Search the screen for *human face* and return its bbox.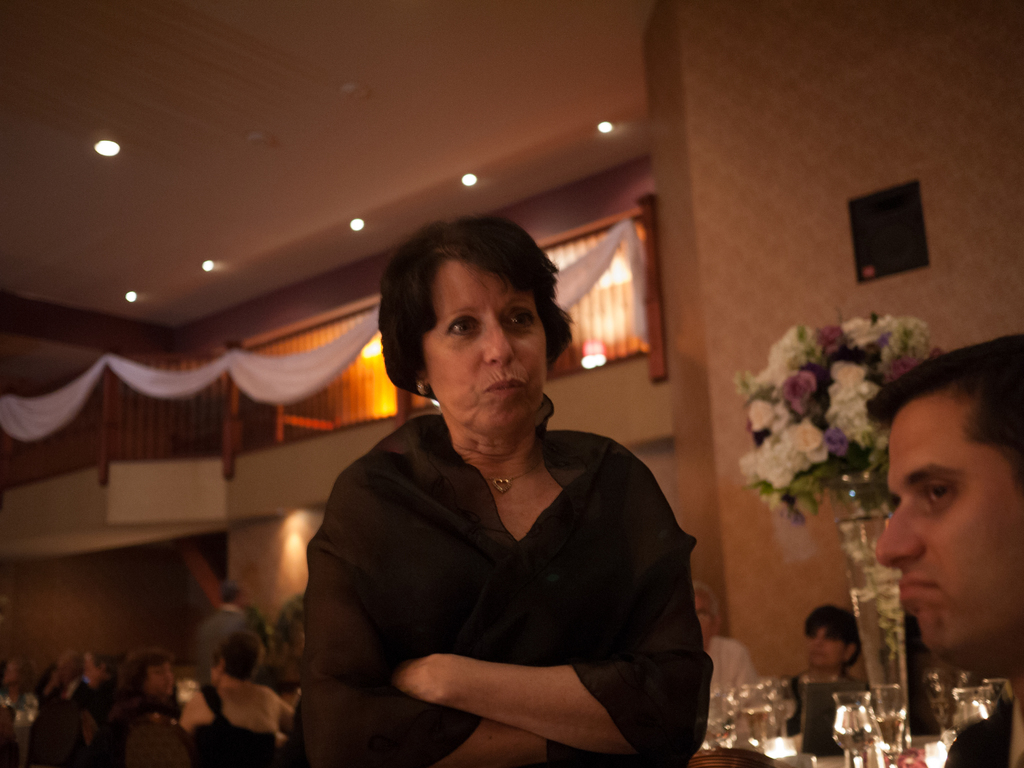
Found: box=[150, 660, 175, 694].
